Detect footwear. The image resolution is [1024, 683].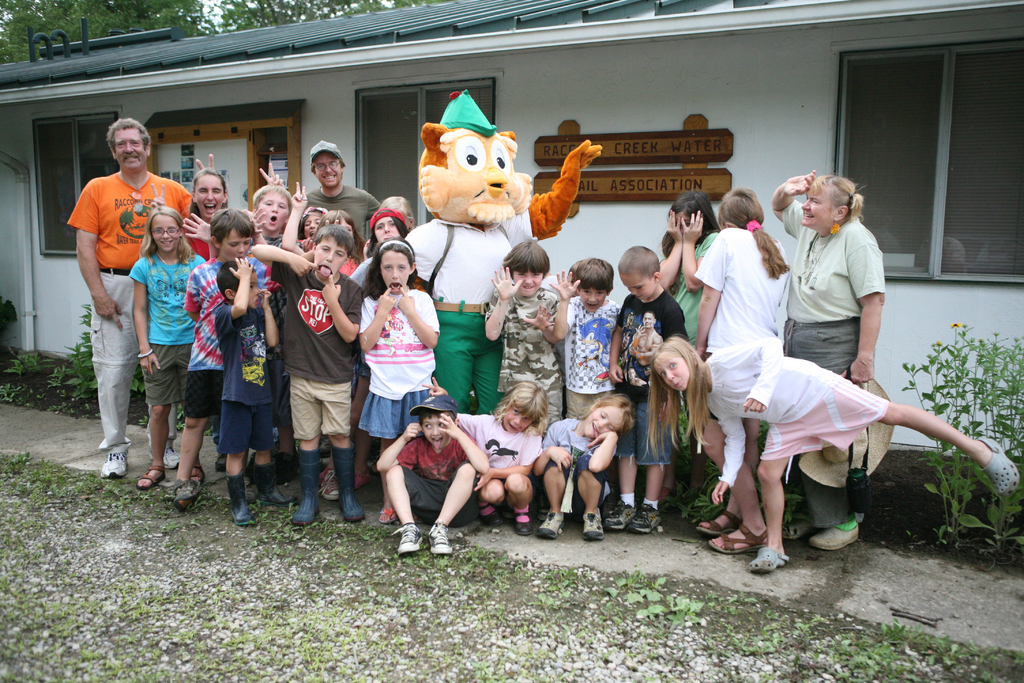
{"x1": 378, "y1": 507, "x2": 399, "y2": 525}.
